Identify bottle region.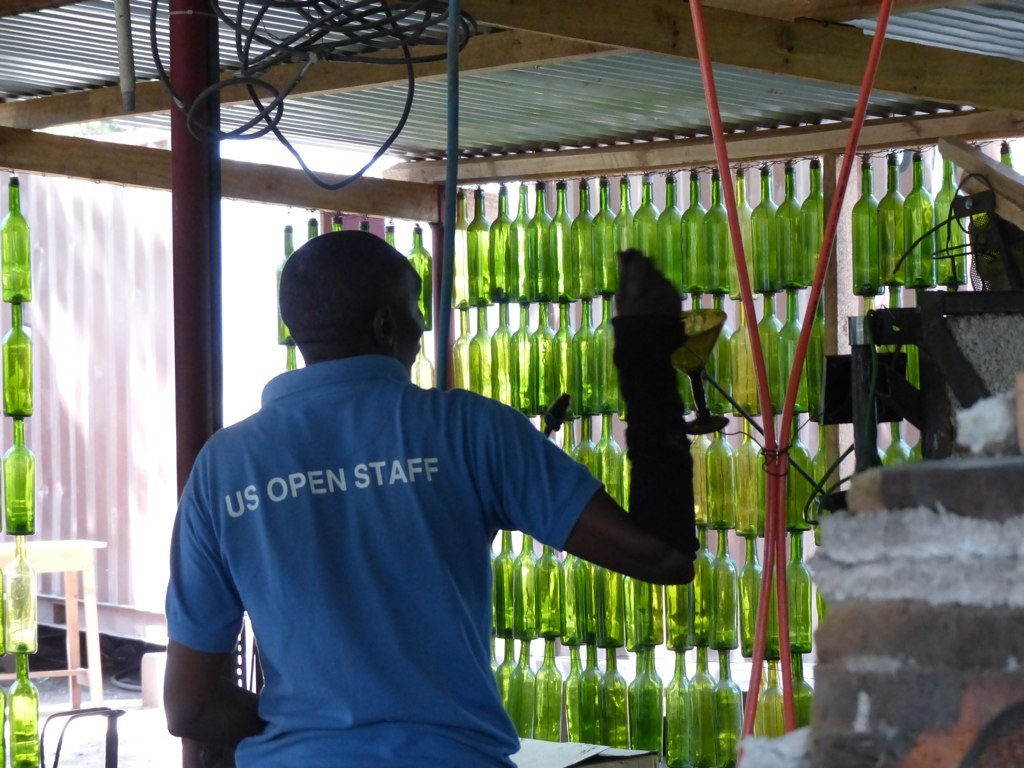
Region: x1=1 y1=420 x2=33 y2=536.
